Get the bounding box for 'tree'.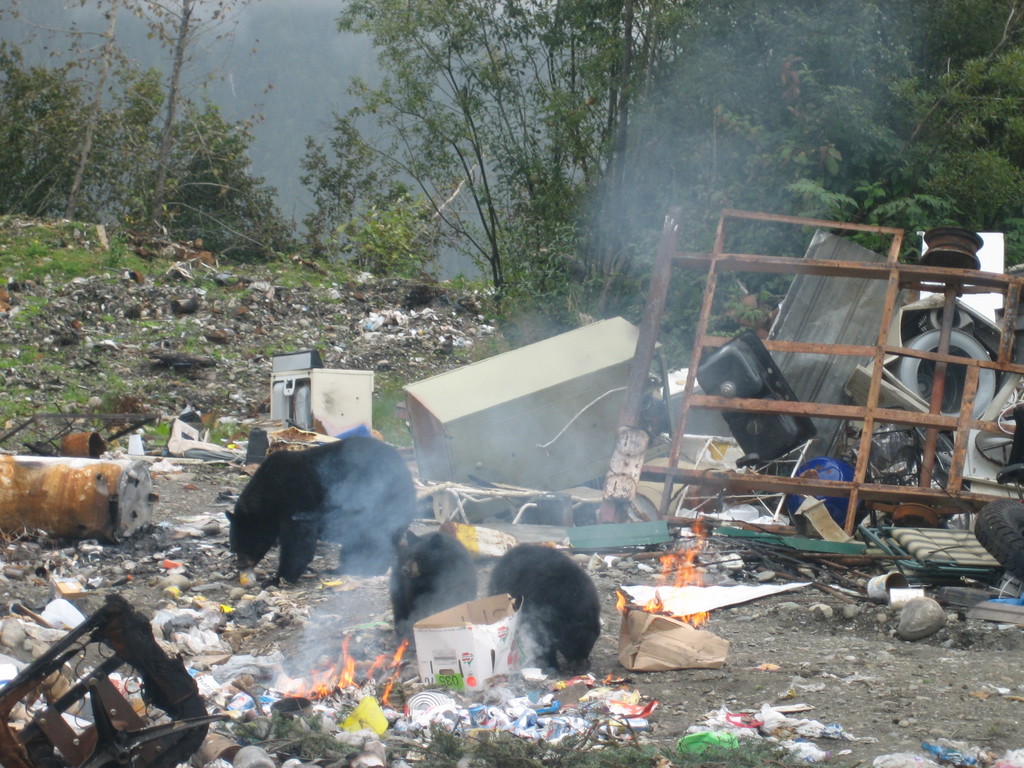
[642,0,869,231].
